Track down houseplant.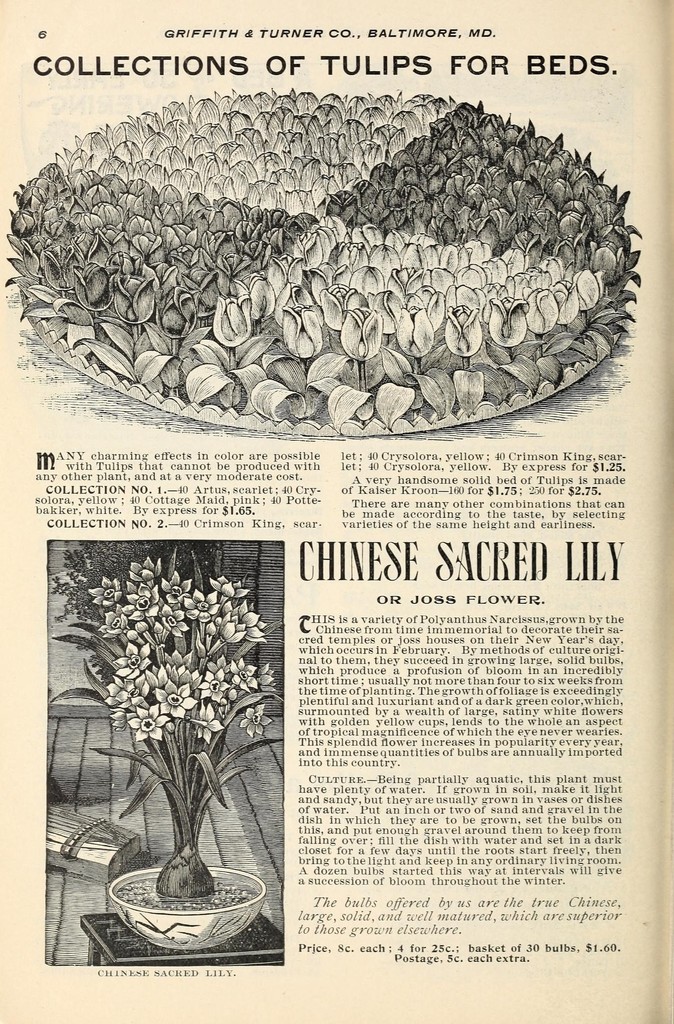
Tracked to (x1=49, y1=556, x2=280, y2=945).
